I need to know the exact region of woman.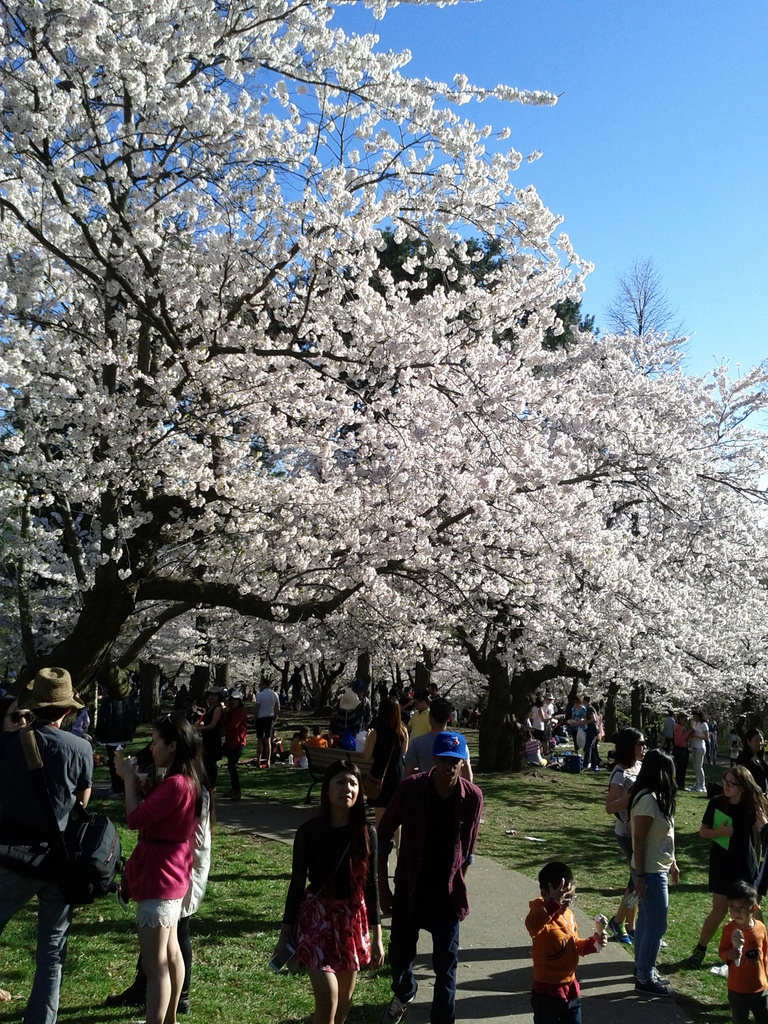
Region: bbox=[531, 696, 548, 738].
